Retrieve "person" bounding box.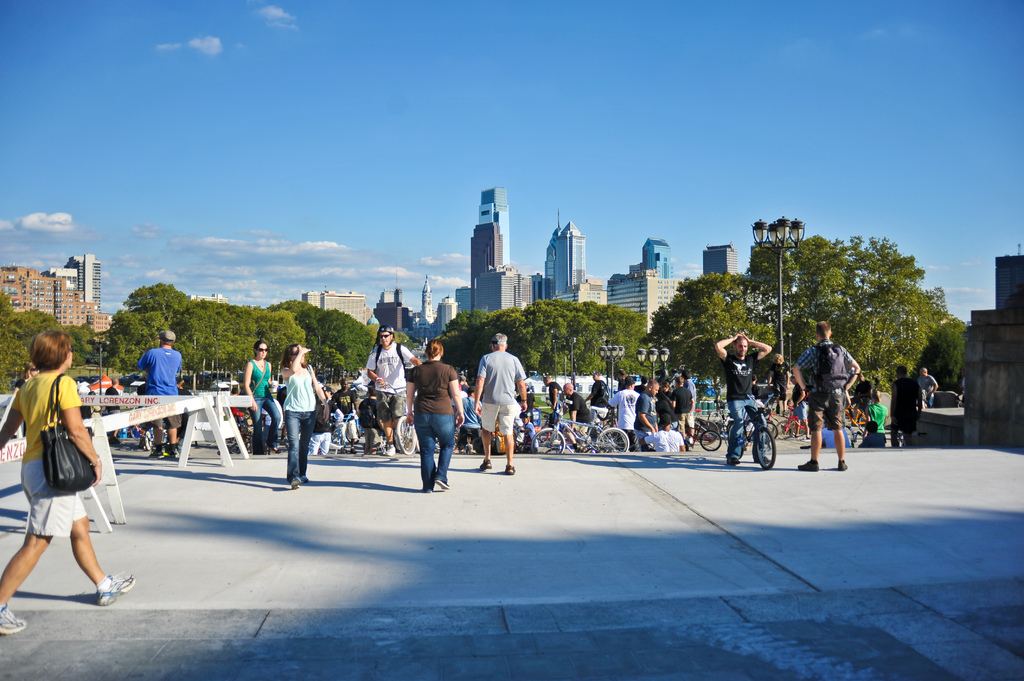
Bounding box: bbox=(363, 318, 418, 456).
